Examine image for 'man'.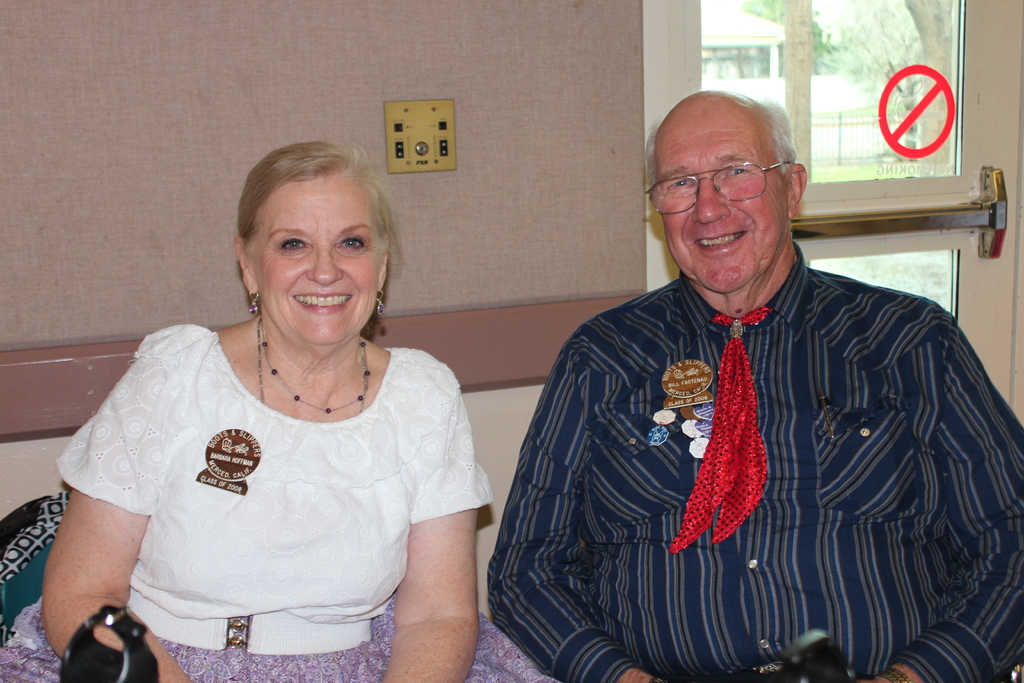
Examination result: locate(485, 77, 1023, 682).
